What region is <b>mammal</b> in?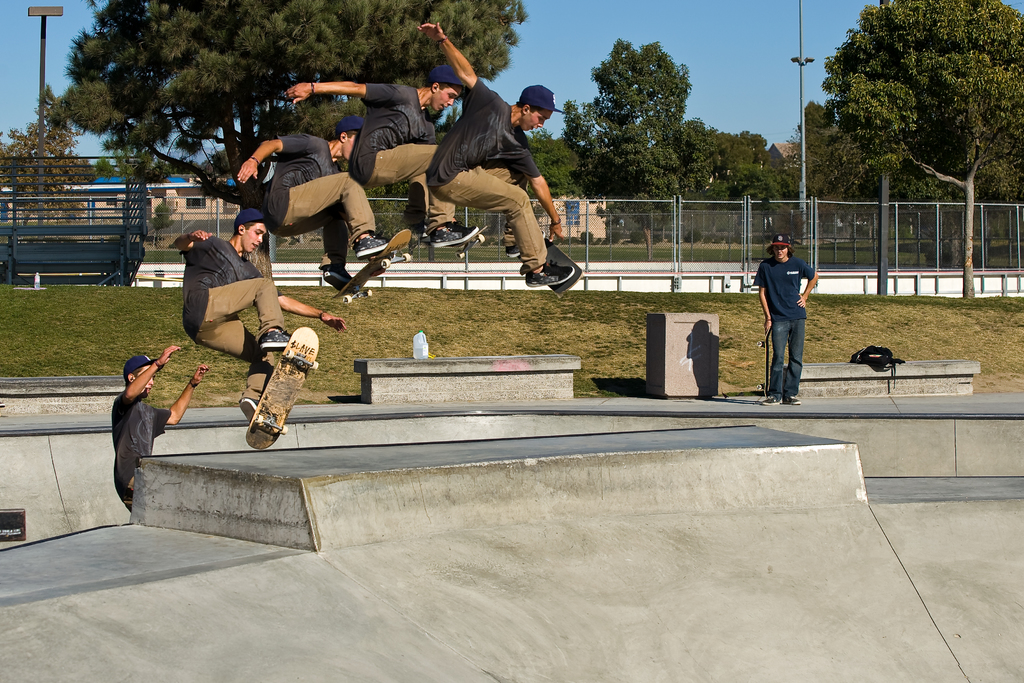
bbox=[112, 345, 207, 519].
